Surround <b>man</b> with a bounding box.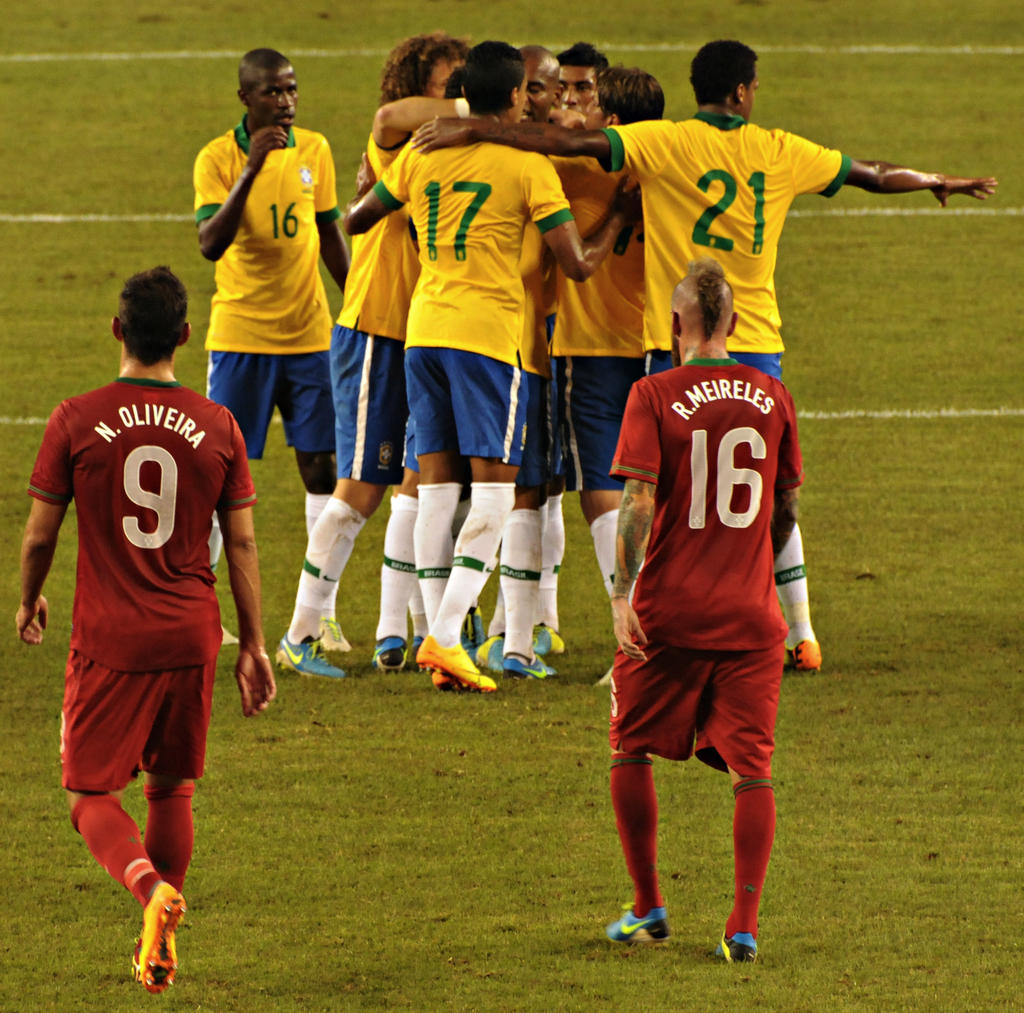
box(413, 35, 996, 687).
